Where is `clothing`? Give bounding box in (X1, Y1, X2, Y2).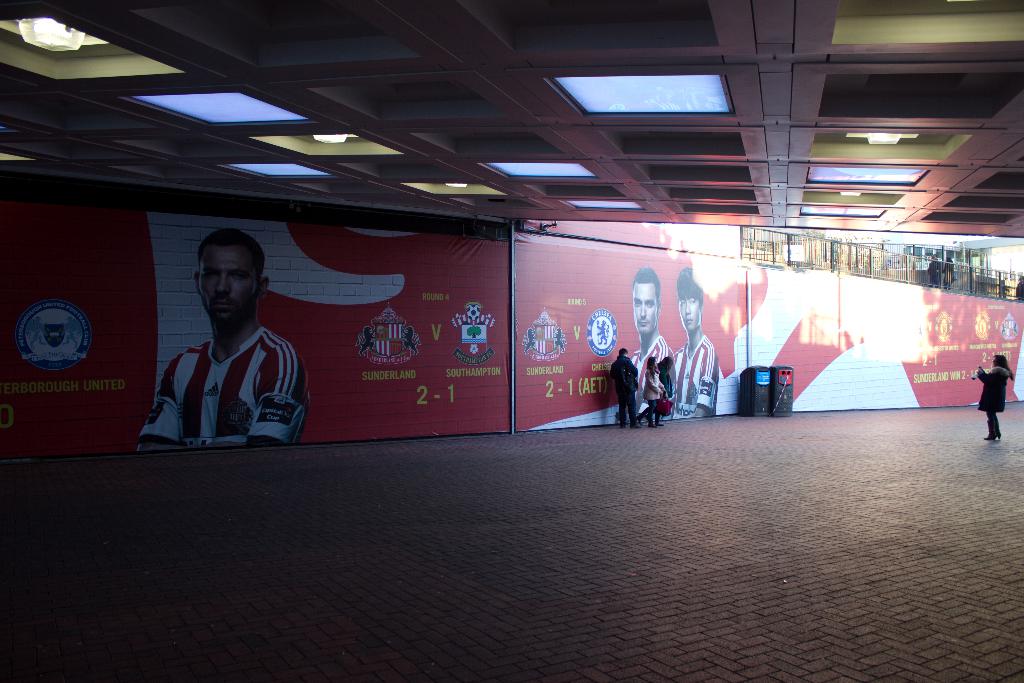
(630, 337, 676, 417).
